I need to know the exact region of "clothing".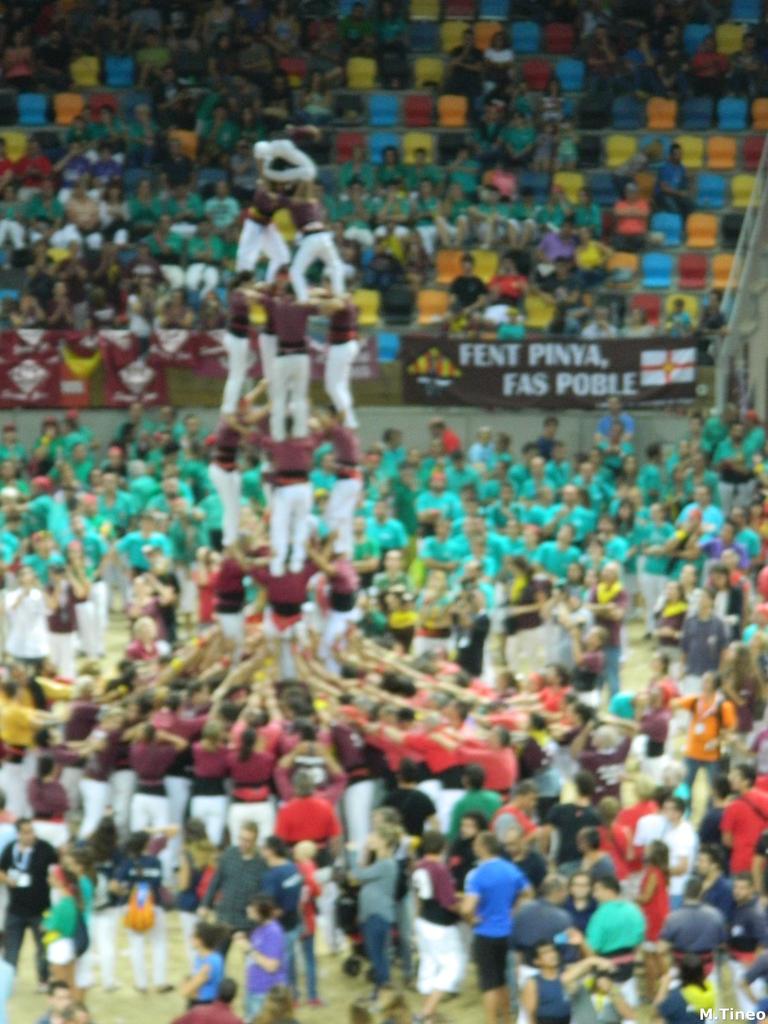
Region: pyautogui.locateOnScreen(719, 785, 767, 876).
